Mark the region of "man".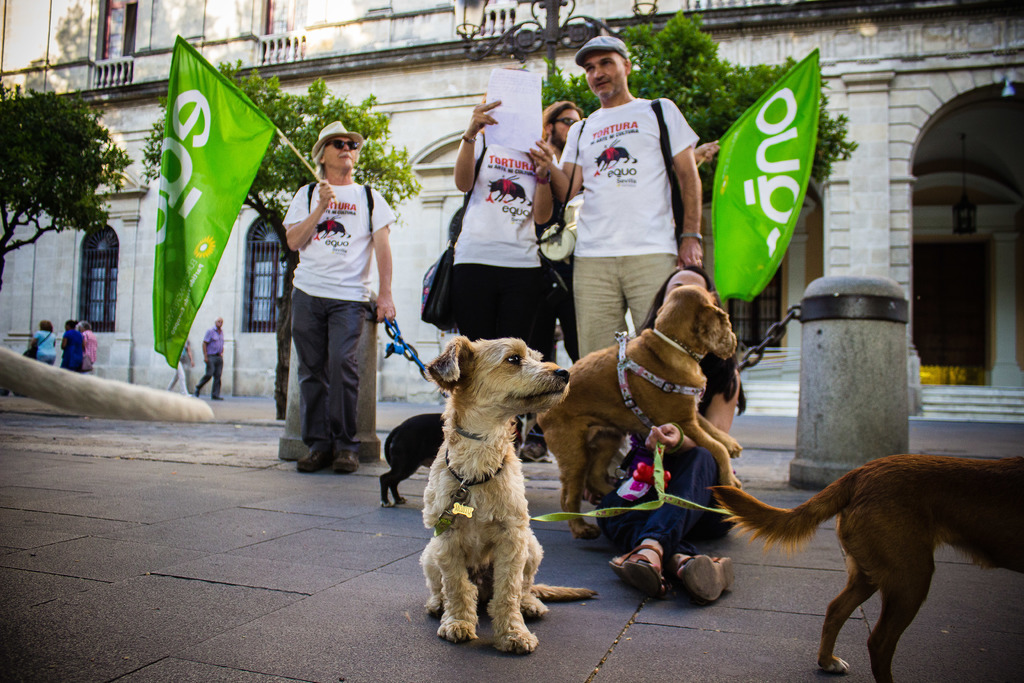
Region: [left=552, top=37, right=709, bottom=363].
